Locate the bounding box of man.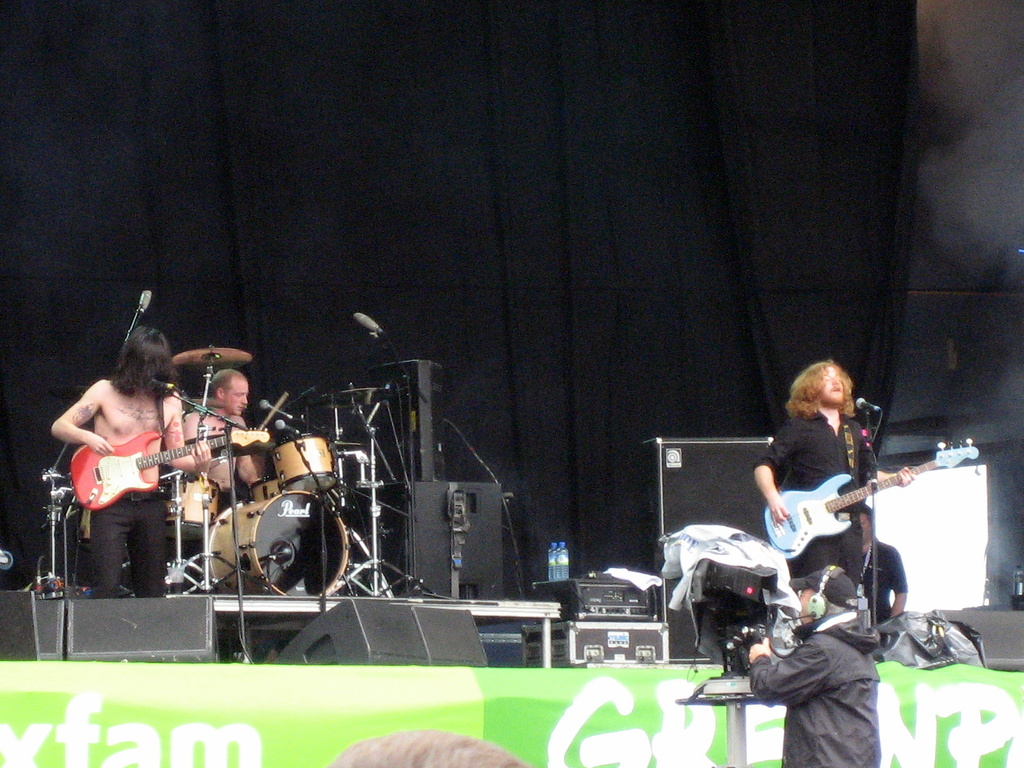
Bounding box: select_region(749, 566, 888, 767).
